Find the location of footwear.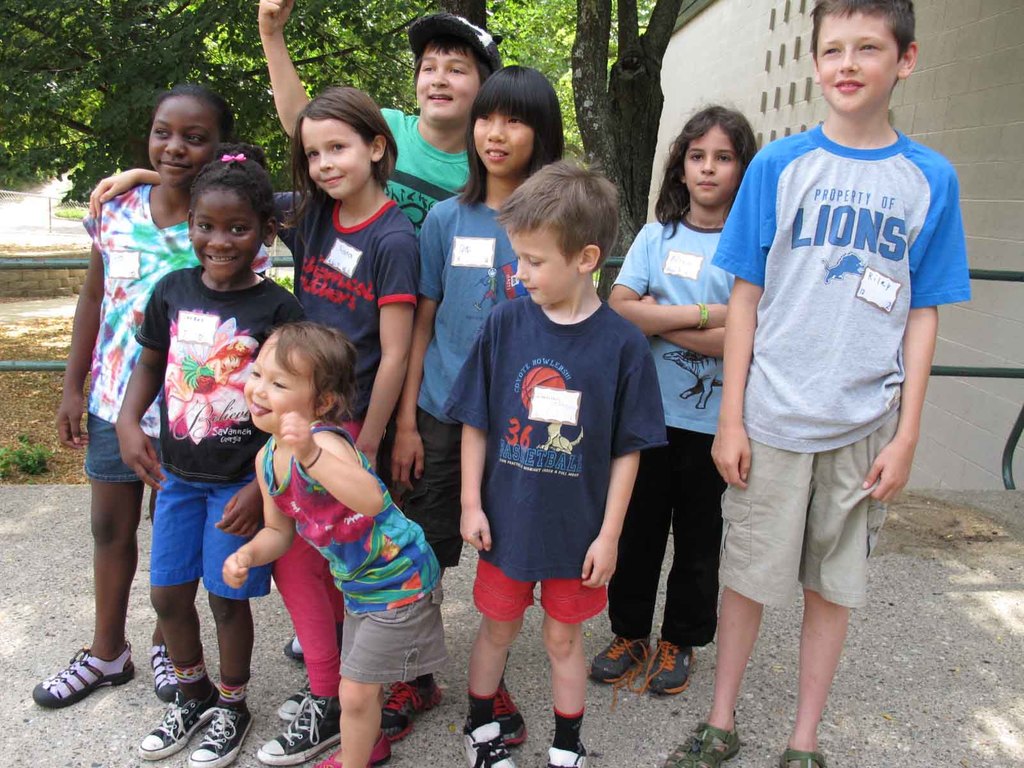
Location: 286, 638, 307, 668.
